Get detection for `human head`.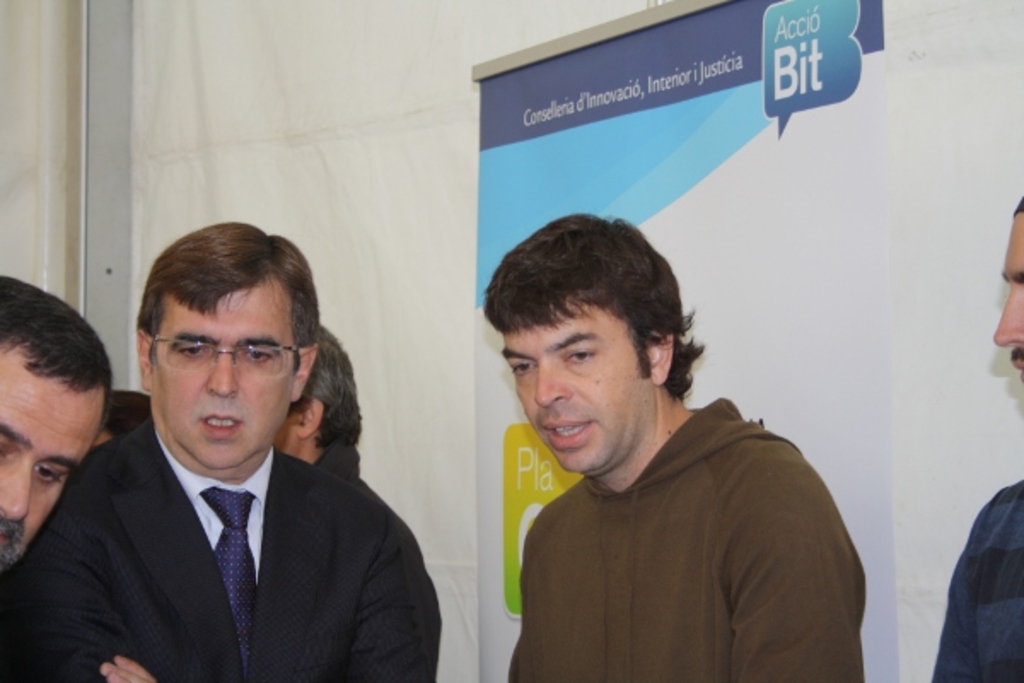
Detection: (x1=96, y1=389, x2=152, y2=447).
